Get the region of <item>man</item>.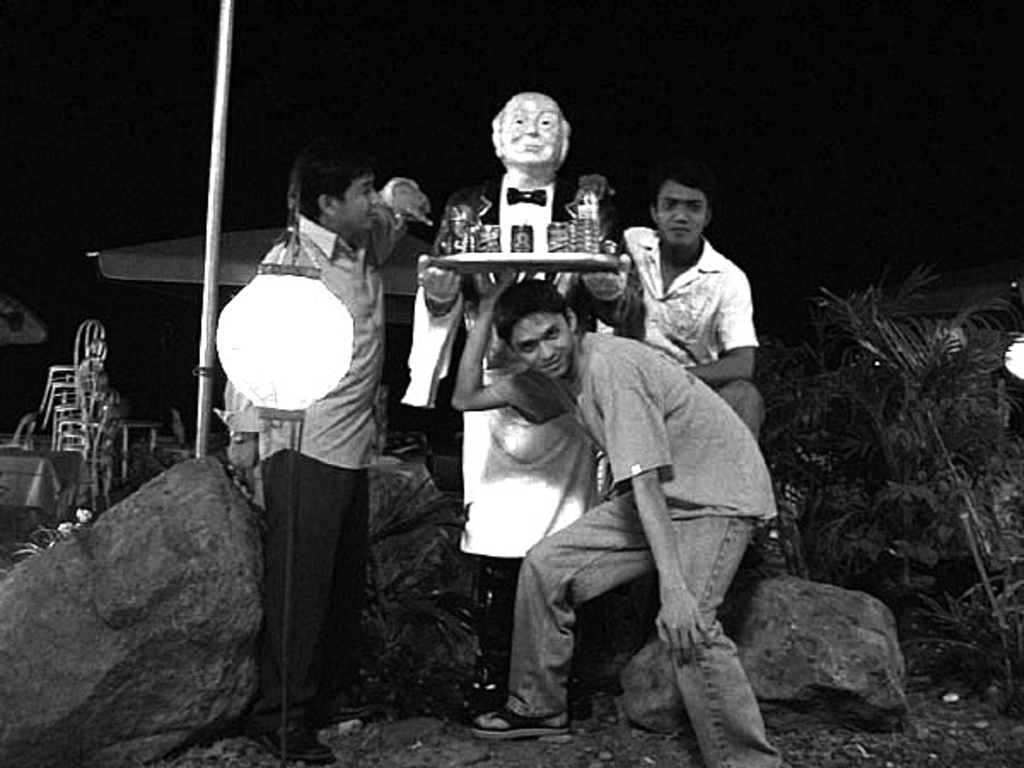
Rect(428, 239, 756, 739).
